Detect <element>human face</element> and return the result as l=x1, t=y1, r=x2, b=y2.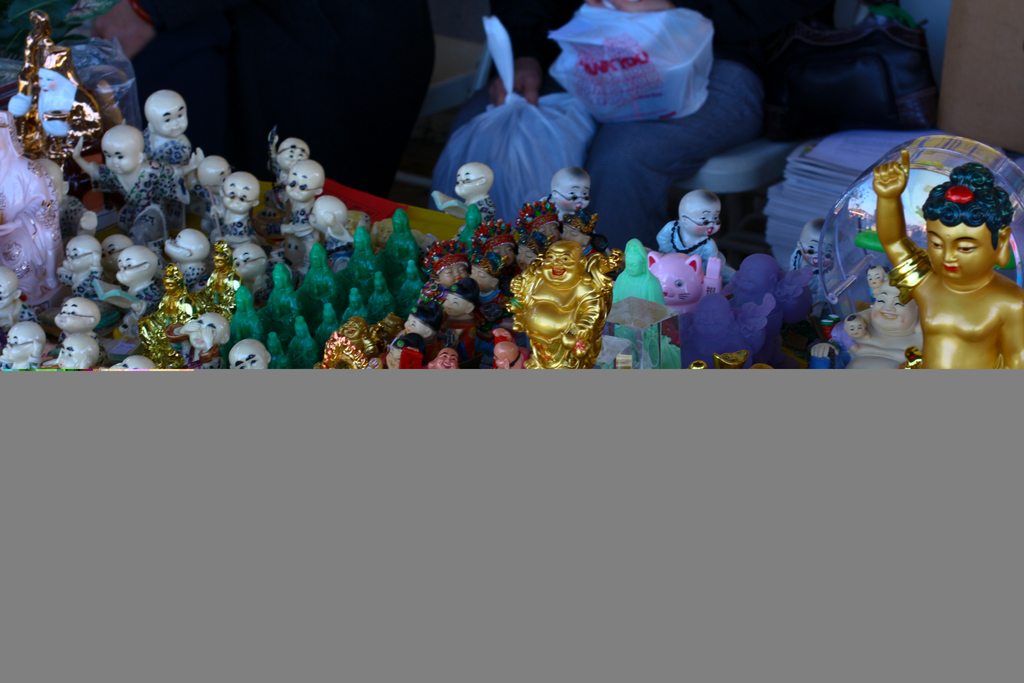
l=875, t=288, r=915, b=331.
